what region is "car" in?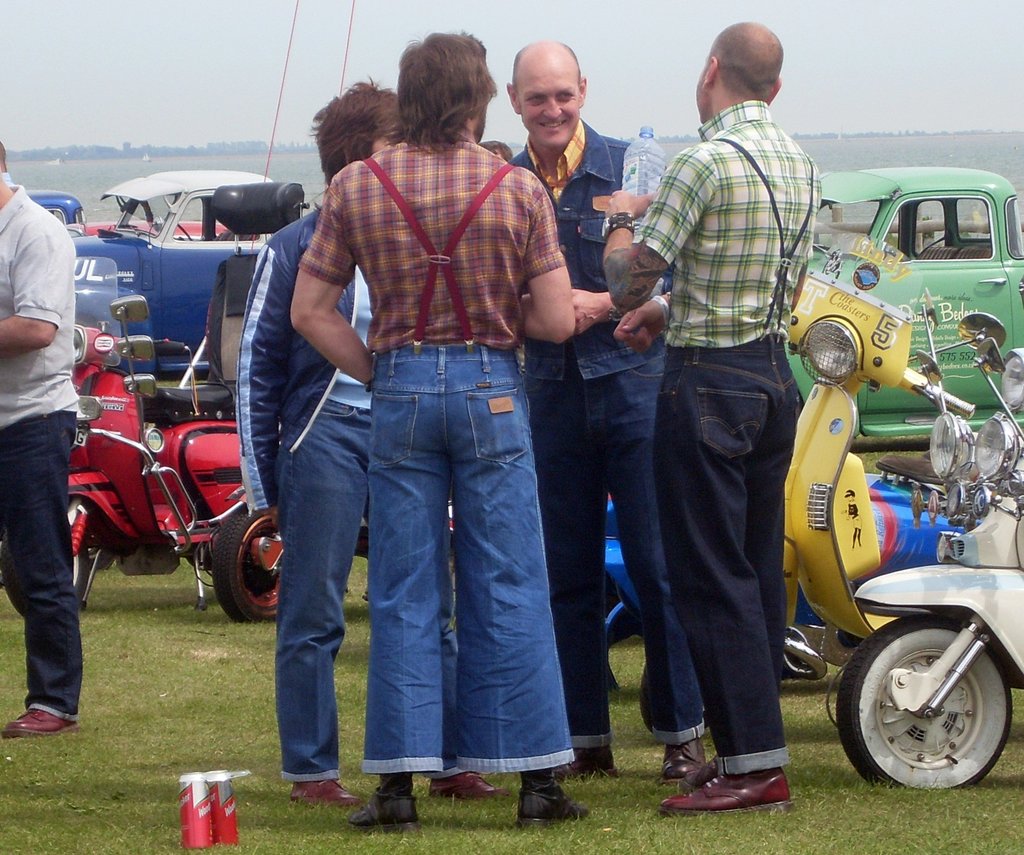
x1=769, y1=154, x2=1023, y2=441.
